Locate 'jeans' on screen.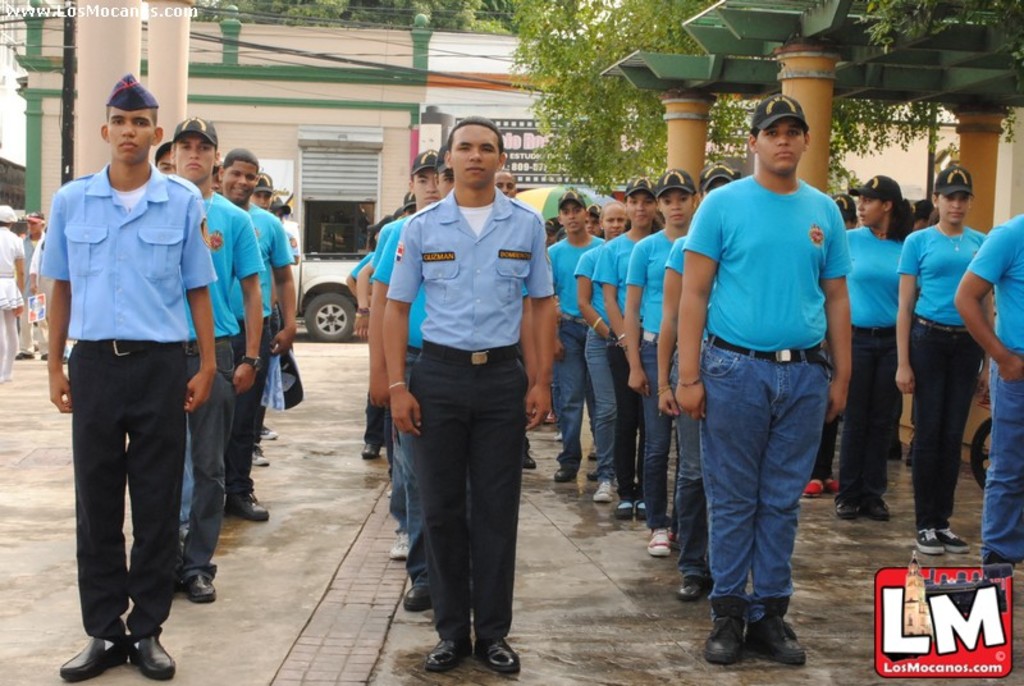
On screen at [left=641, top=342, right=673, bottom=527].
